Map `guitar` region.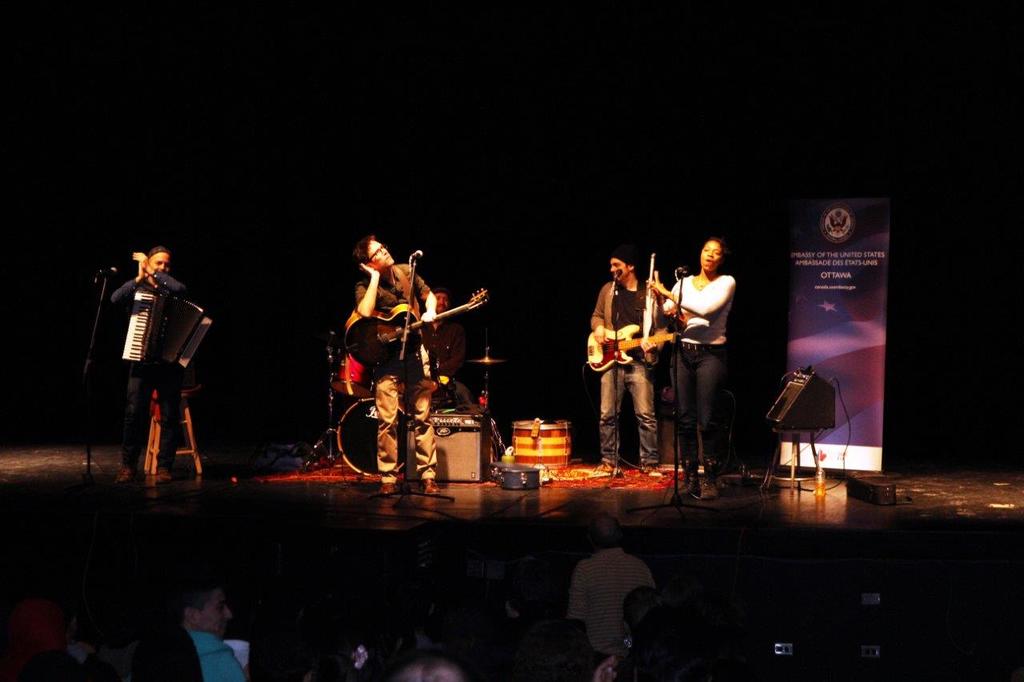
Mapped to [344,284,480,369].
